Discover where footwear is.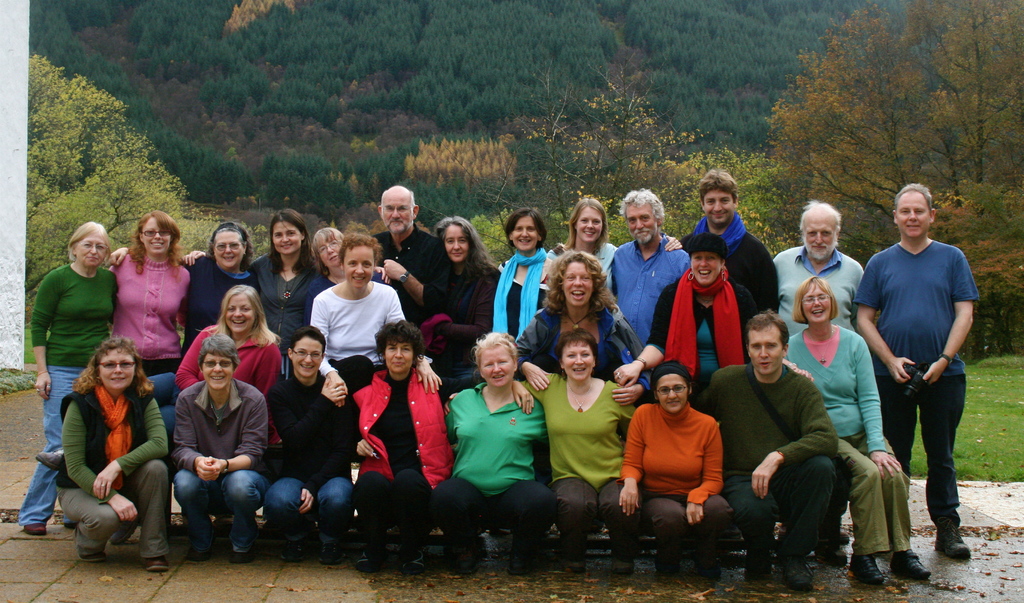
Discovered at crop(65, 522, 79, 533).
